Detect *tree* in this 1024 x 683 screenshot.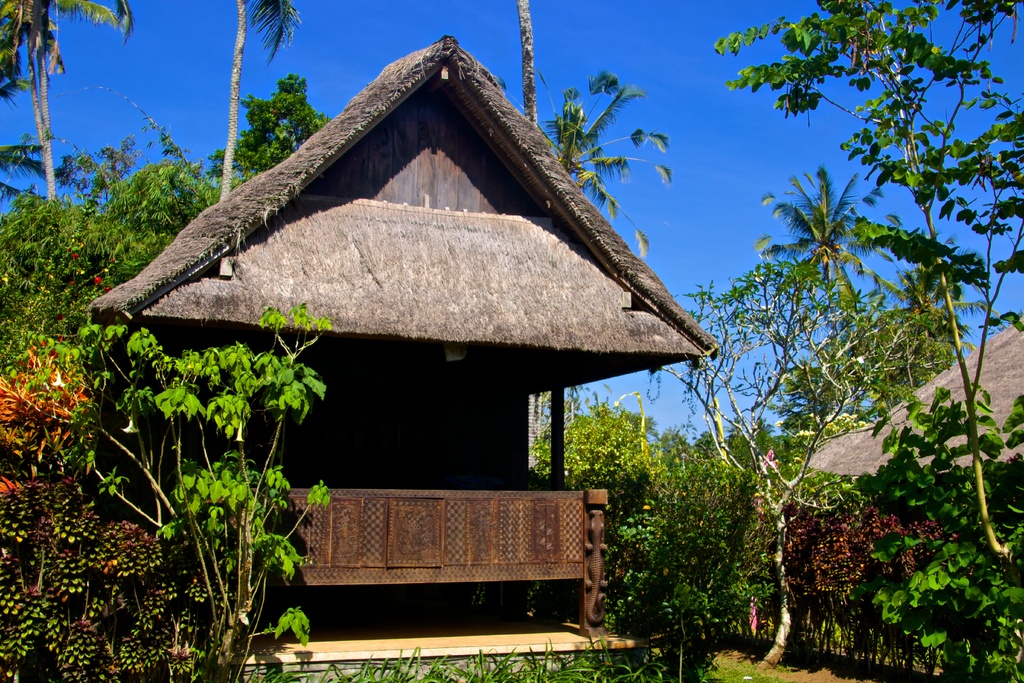
Detection: [x1=522, y1=0, x2=538, y2=134].
